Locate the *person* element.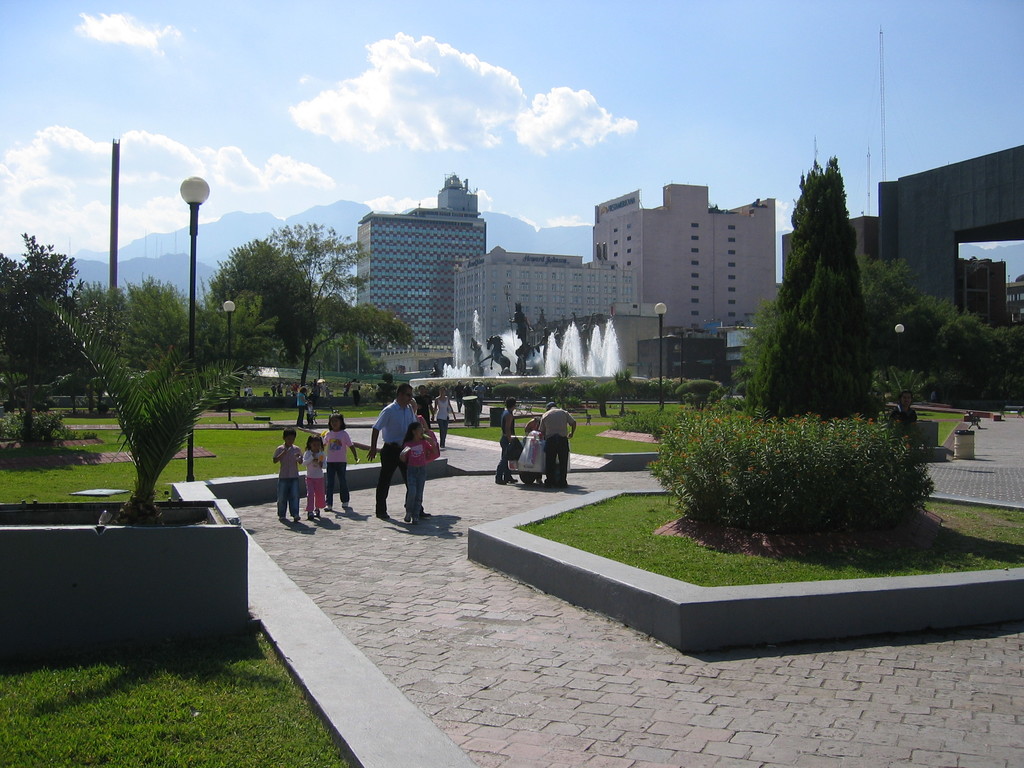
Element bbox: bbox=[273, 428, 303, 524].
